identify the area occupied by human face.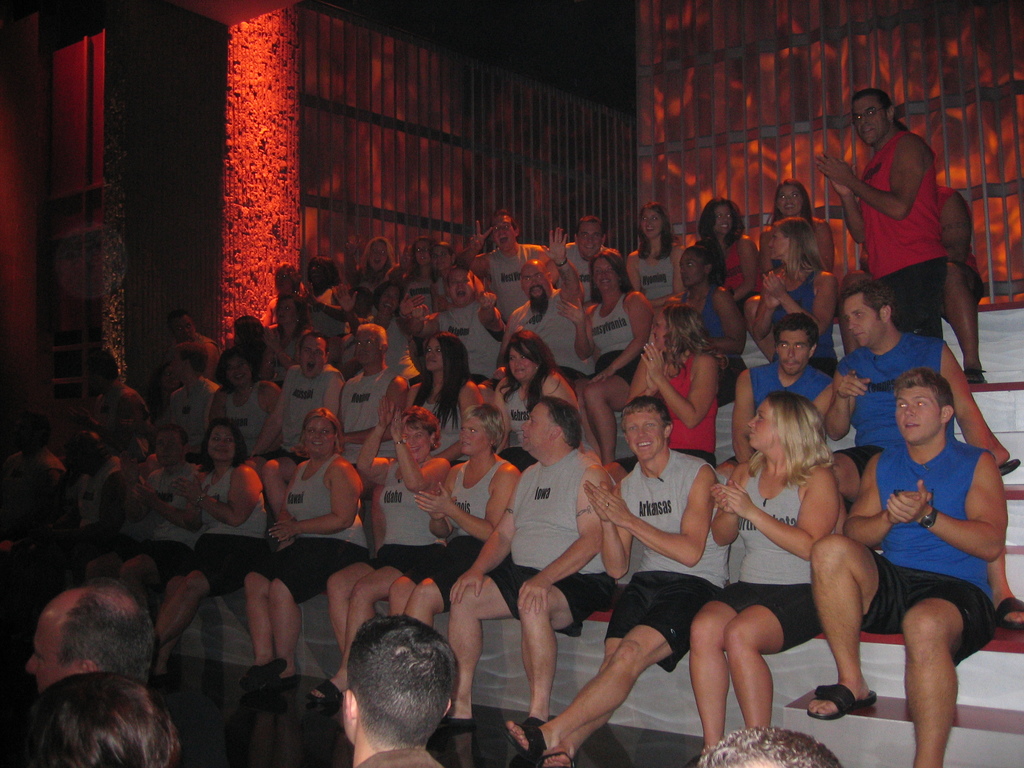
Area: bbox(624, 414, 662, 467).
